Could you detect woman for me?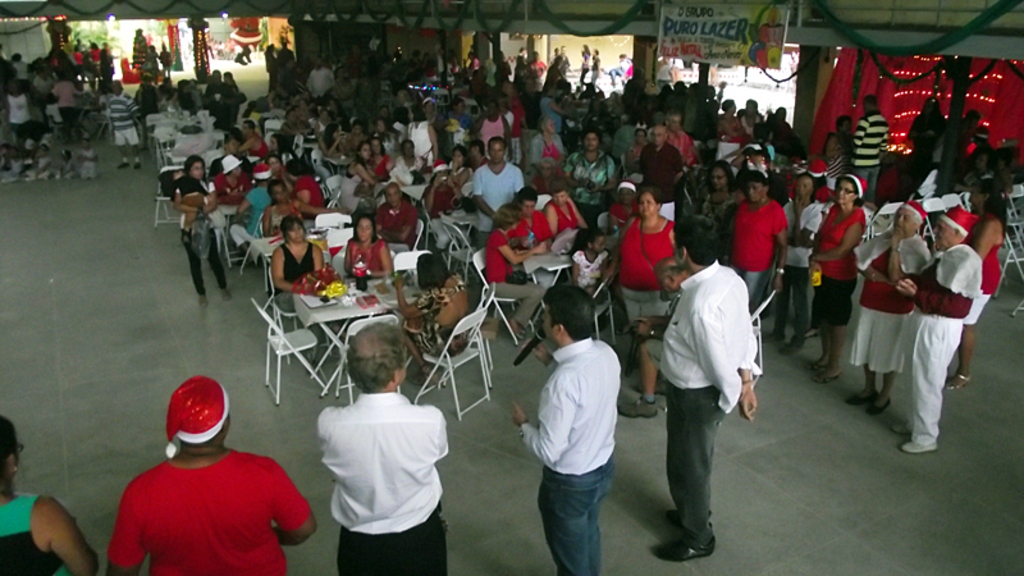
Detection result: Rect(613, 186, 678, 334).
